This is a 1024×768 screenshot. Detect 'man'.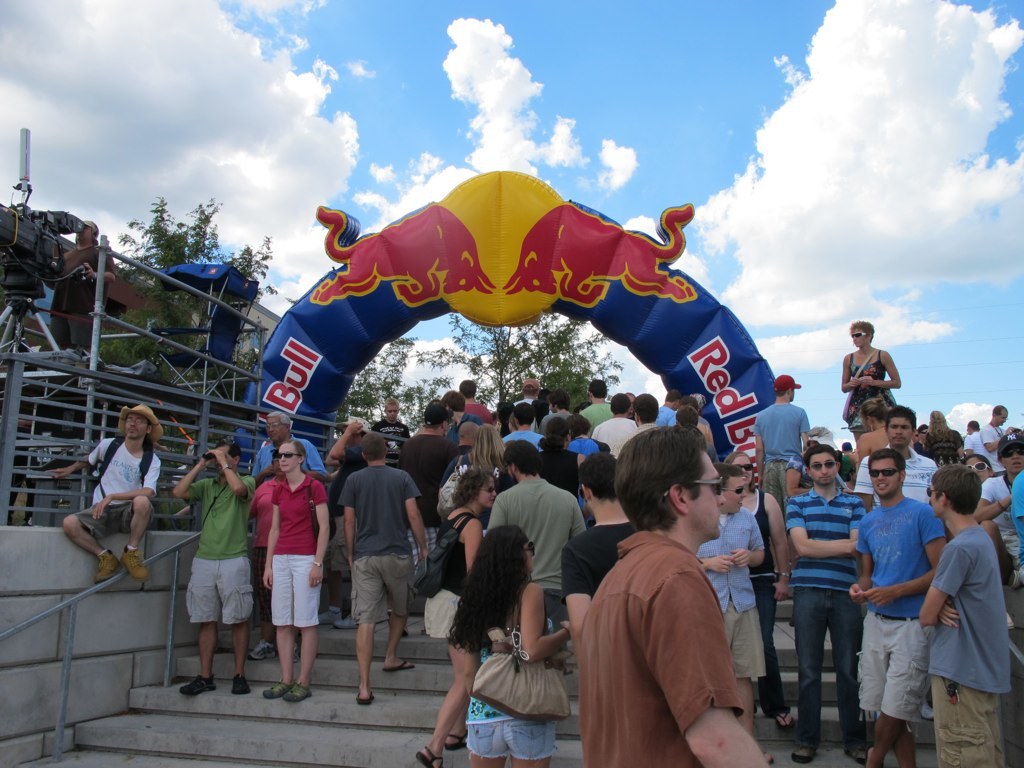
bbox=(483, 438, 584, 676).
